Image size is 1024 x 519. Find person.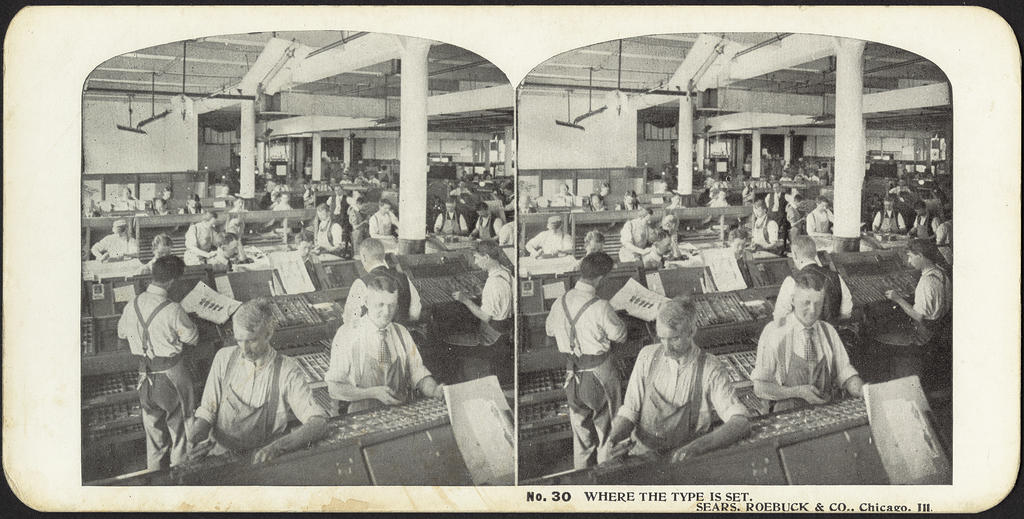
detection(433, 195, 465, 242).
